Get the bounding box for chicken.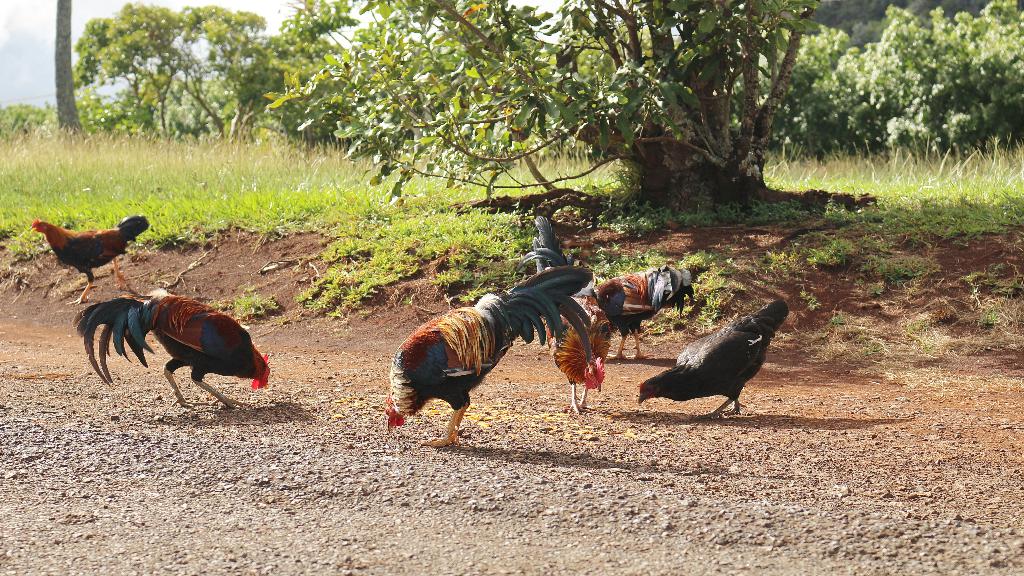
29 209 154 304.
